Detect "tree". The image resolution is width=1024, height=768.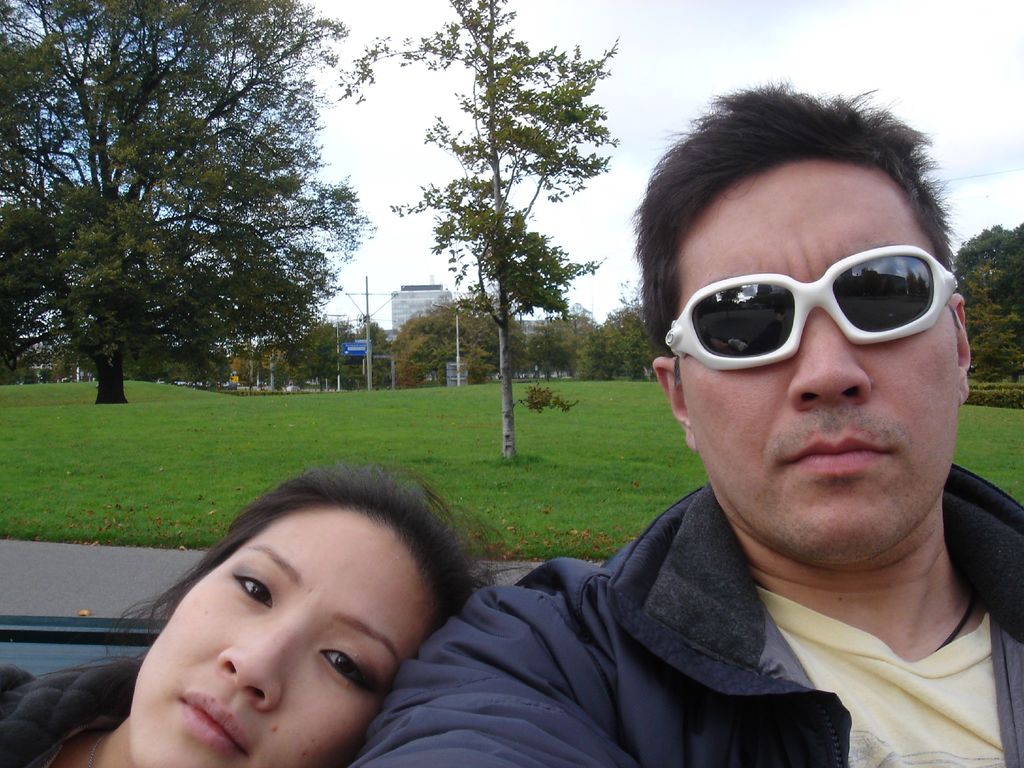
bbox(22, 38, 371, 424).
